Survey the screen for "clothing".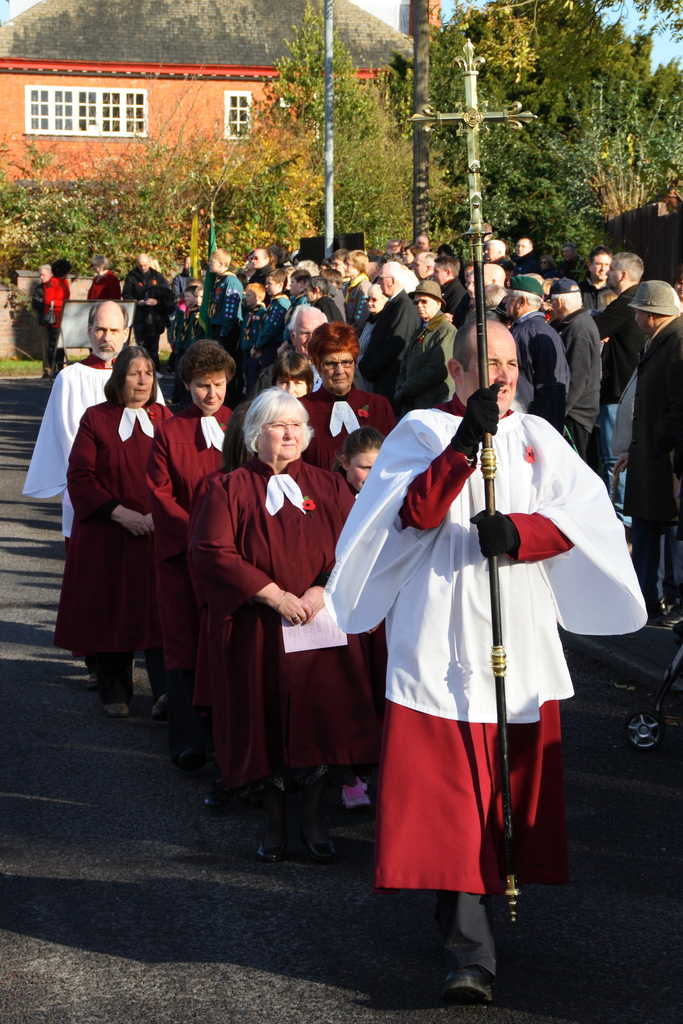
Survey found: [x1=350, y1=281, x2=415, y2=390].
